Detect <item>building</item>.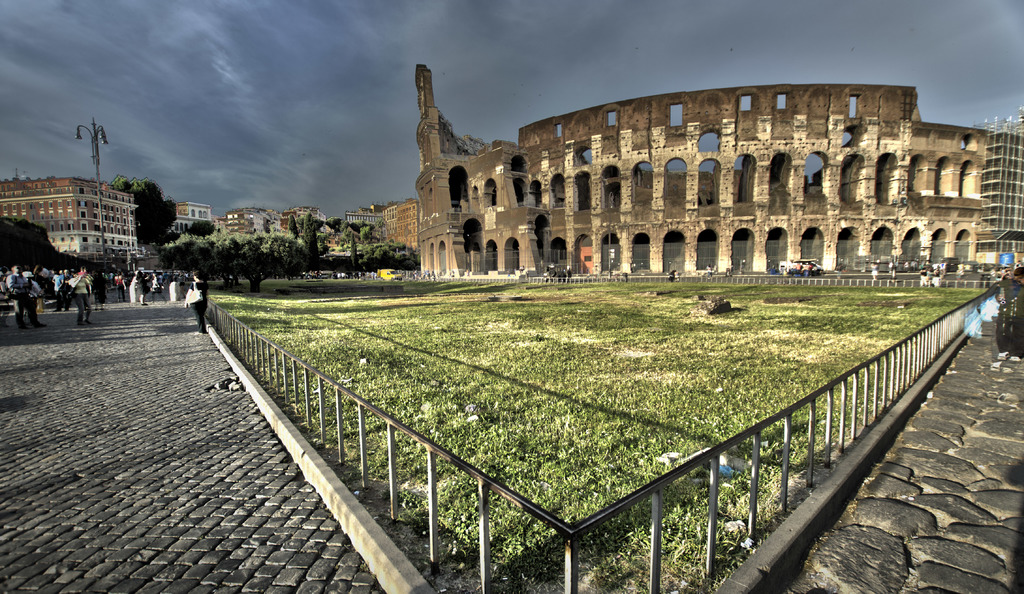
Detected at x1=973, y1=113, x2=1023, y2=261.
